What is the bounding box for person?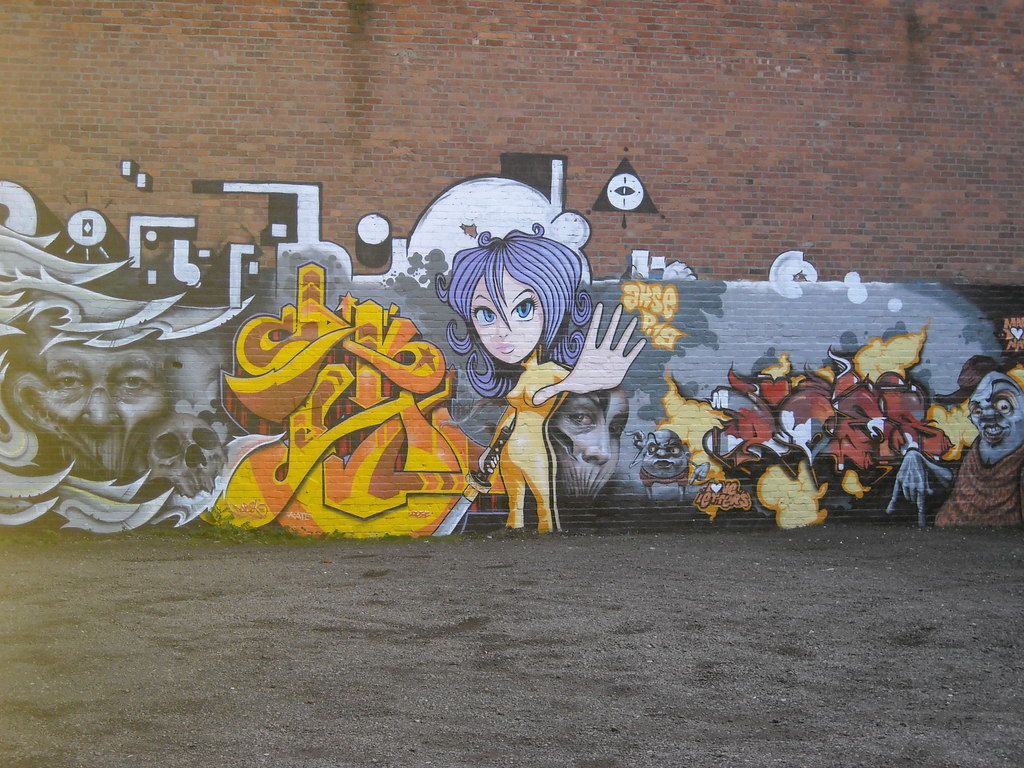
(x1=878, y1=351, x2=1023, y2=527).
